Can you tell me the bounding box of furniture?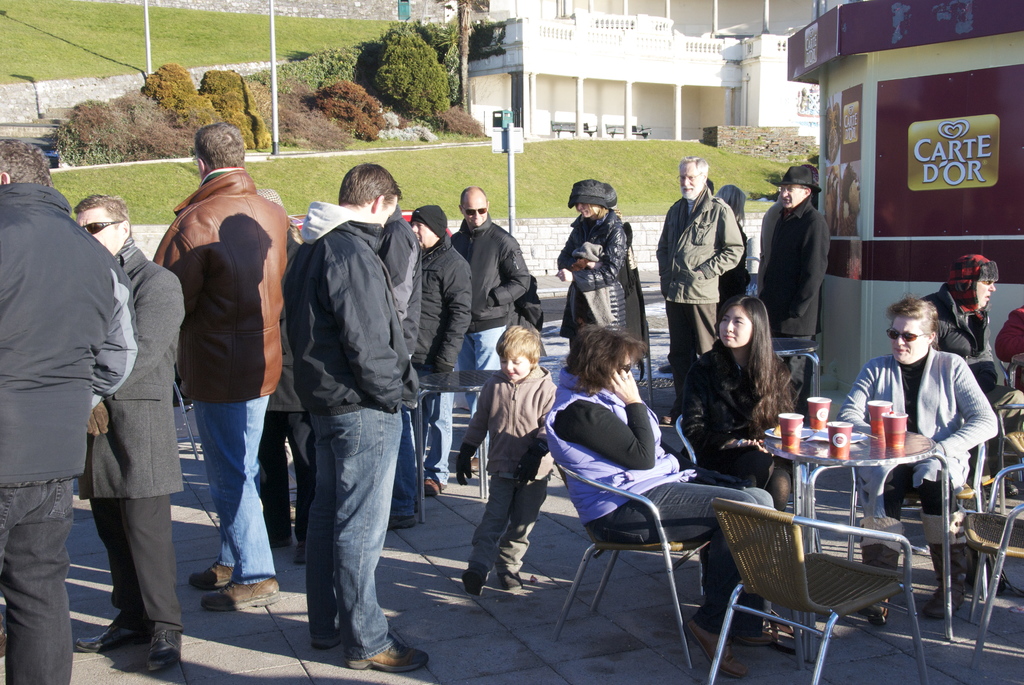
detection(996, 349, 1023, 393).
